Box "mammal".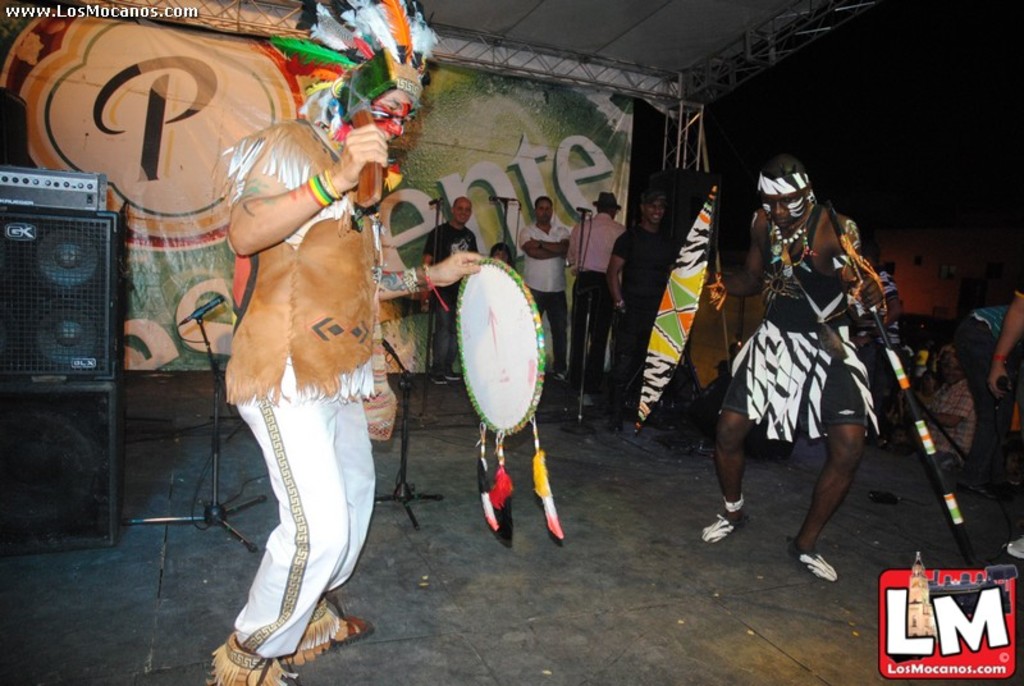
<box>218,50,483,685</box>.
